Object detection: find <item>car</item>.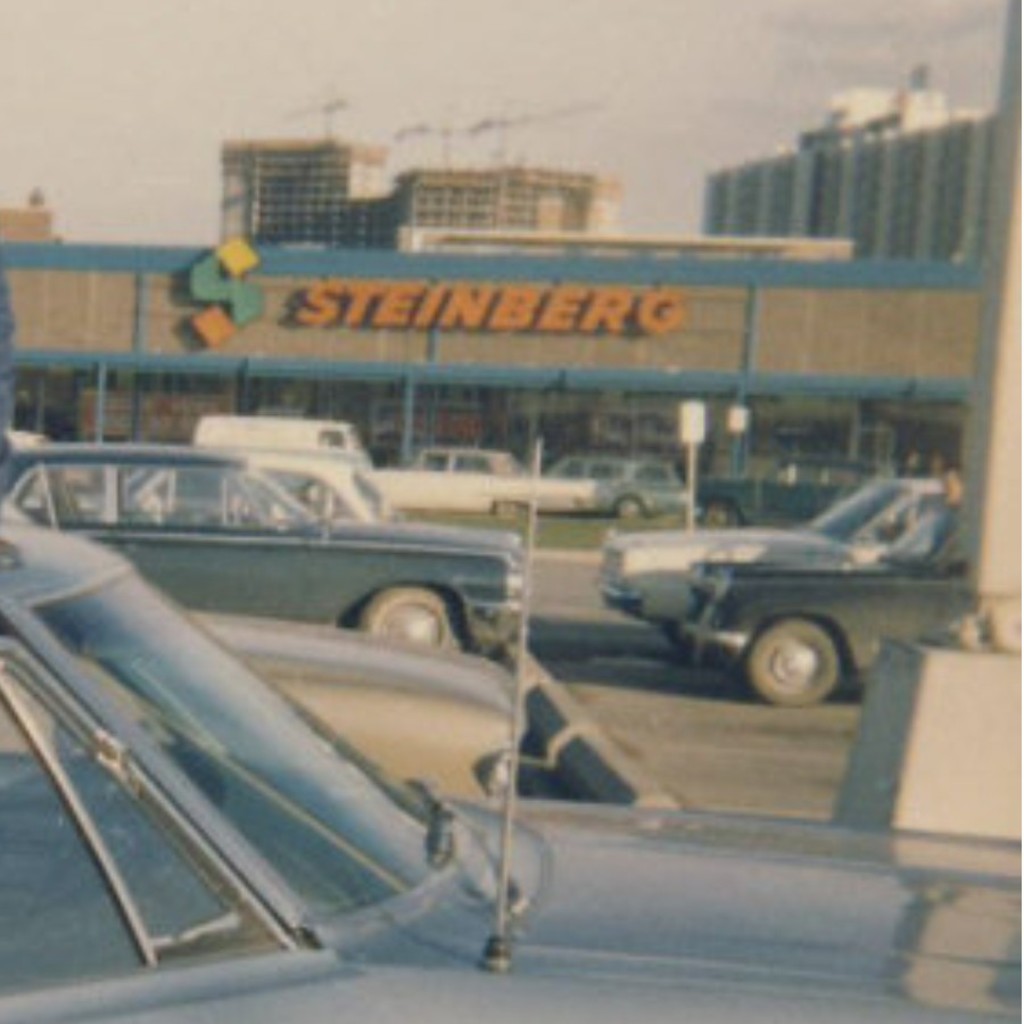
<region>0, 515, 527, 802</region>.
